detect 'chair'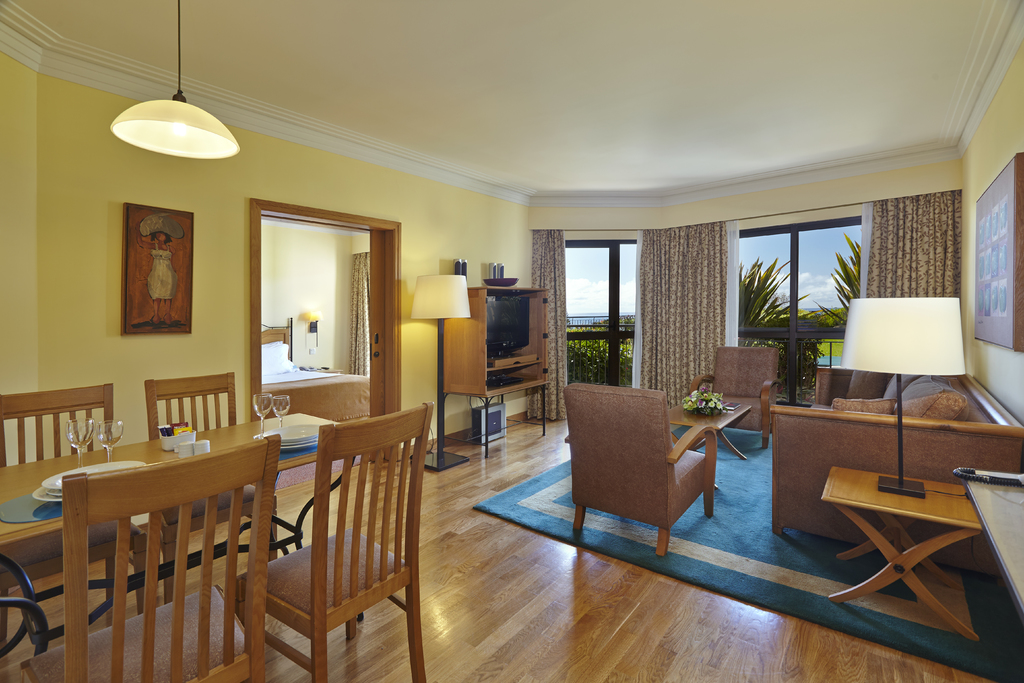
box(147, 372, 286, 605)
